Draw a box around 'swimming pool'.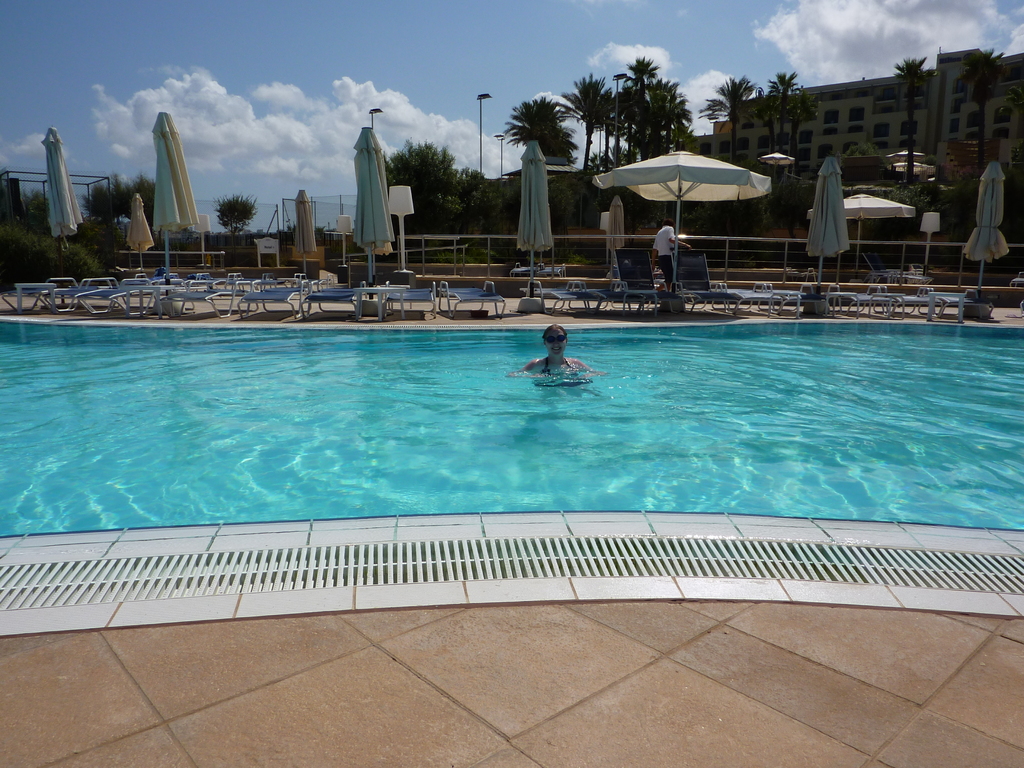
pyautogui.locateOnScreen(0, 318, 1023, 554).
